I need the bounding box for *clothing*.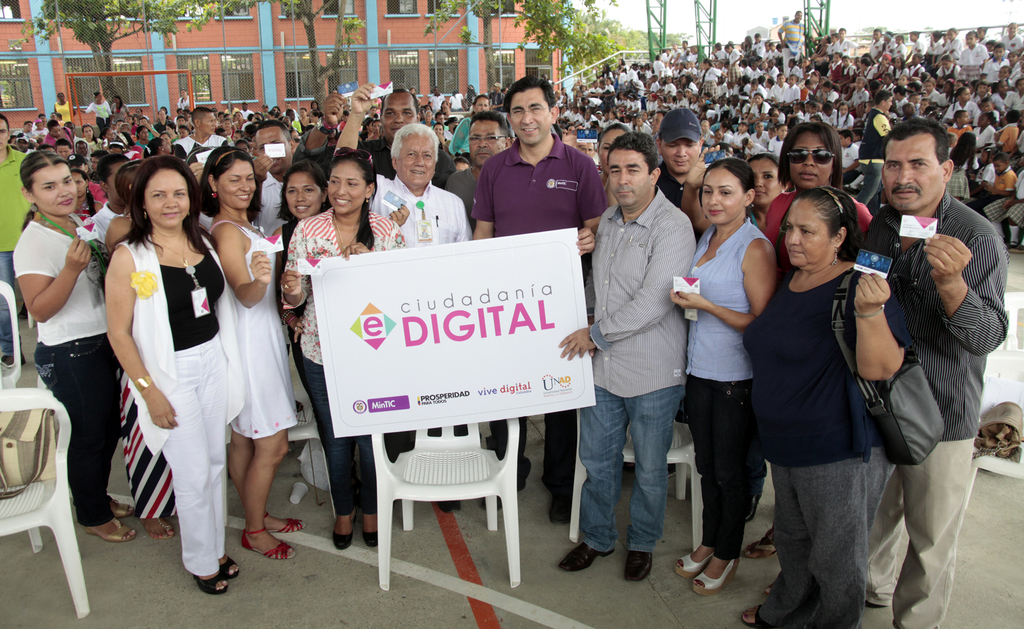
Here it is: region(678, 46, 688, 61).
